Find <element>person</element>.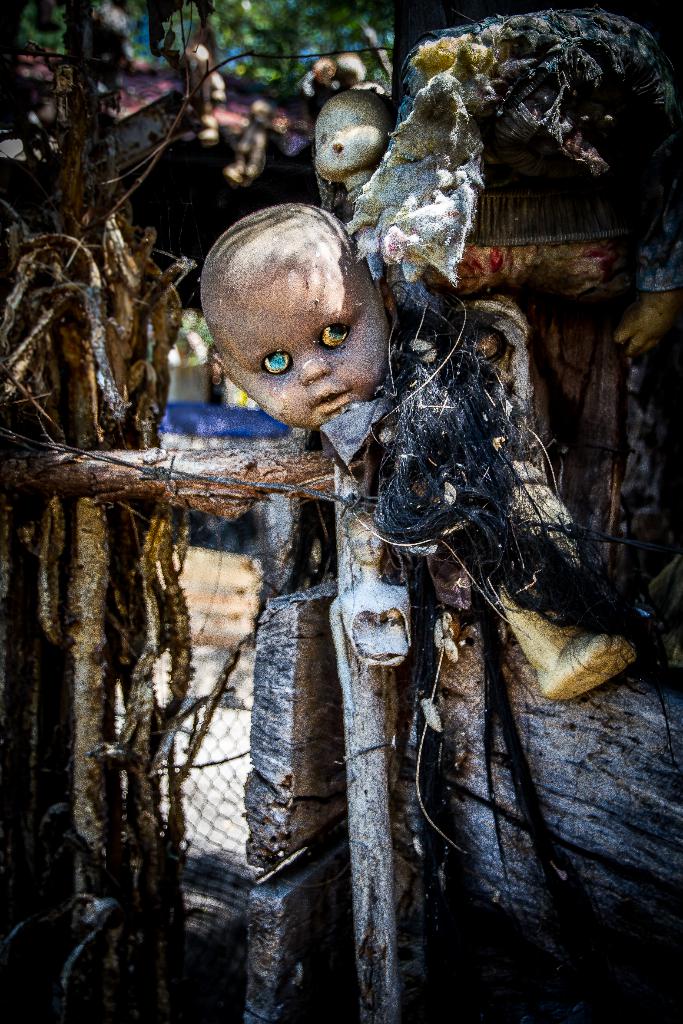
detection(212, 195, 639, 698).
